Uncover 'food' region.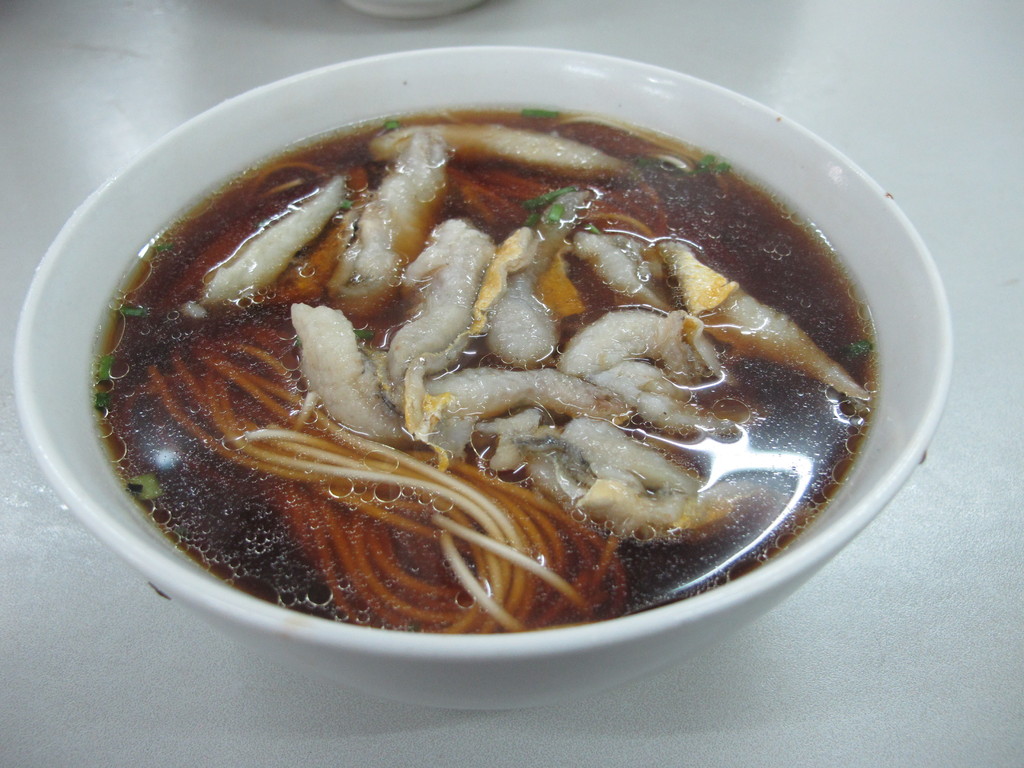
Uncovered: x1=75 y1=73 x2=911 y2=637.
